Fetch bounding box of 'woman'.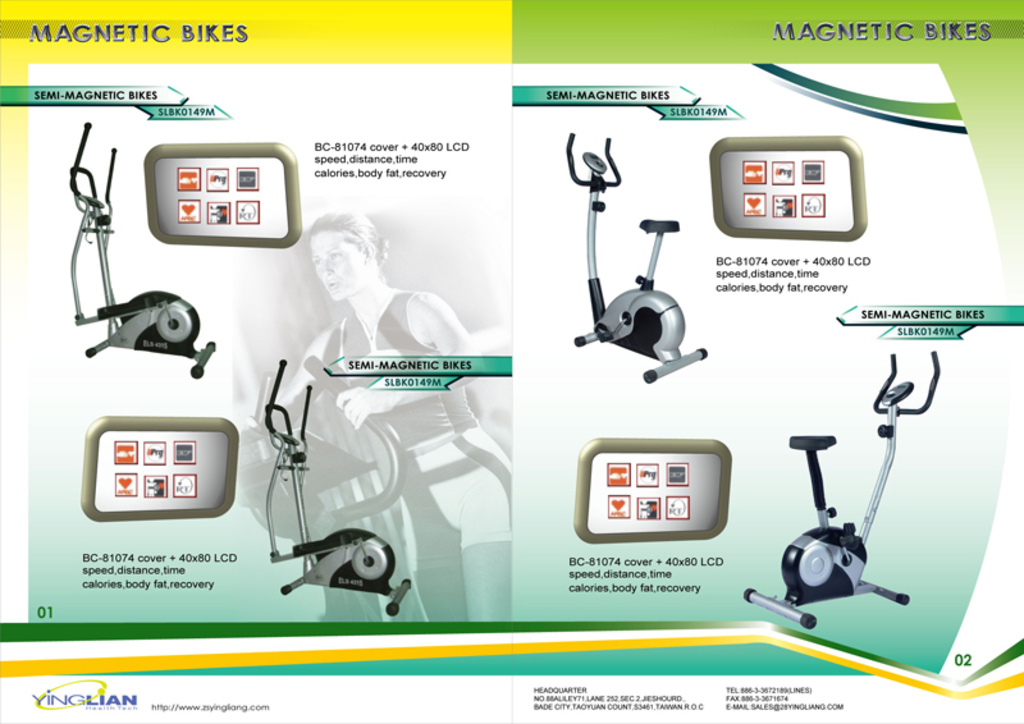
Bbox: 241:221:513:618.
